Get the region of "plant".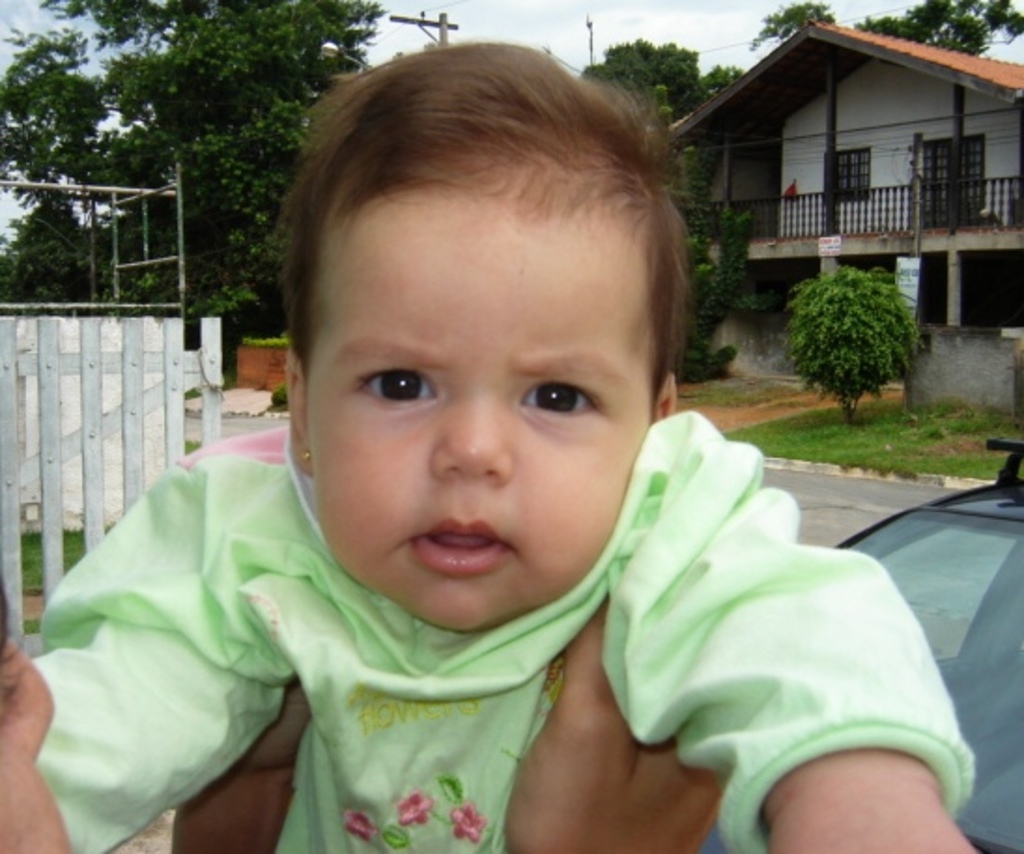
detection(779, 224, 934, 413).
